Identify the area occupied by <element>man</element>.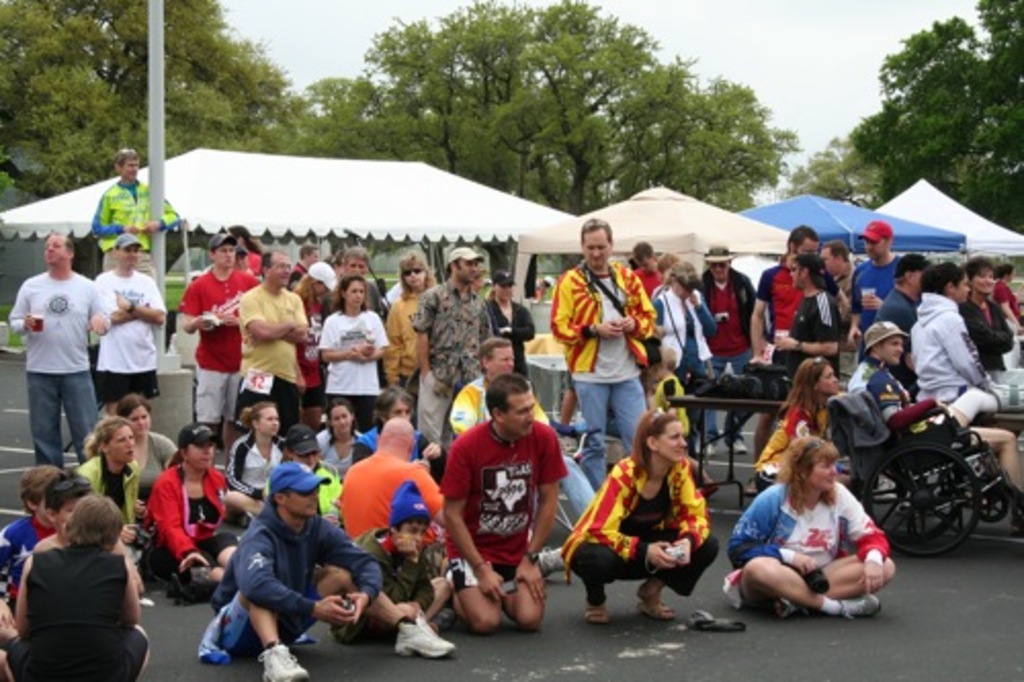
Area: 211/459/455/680.
